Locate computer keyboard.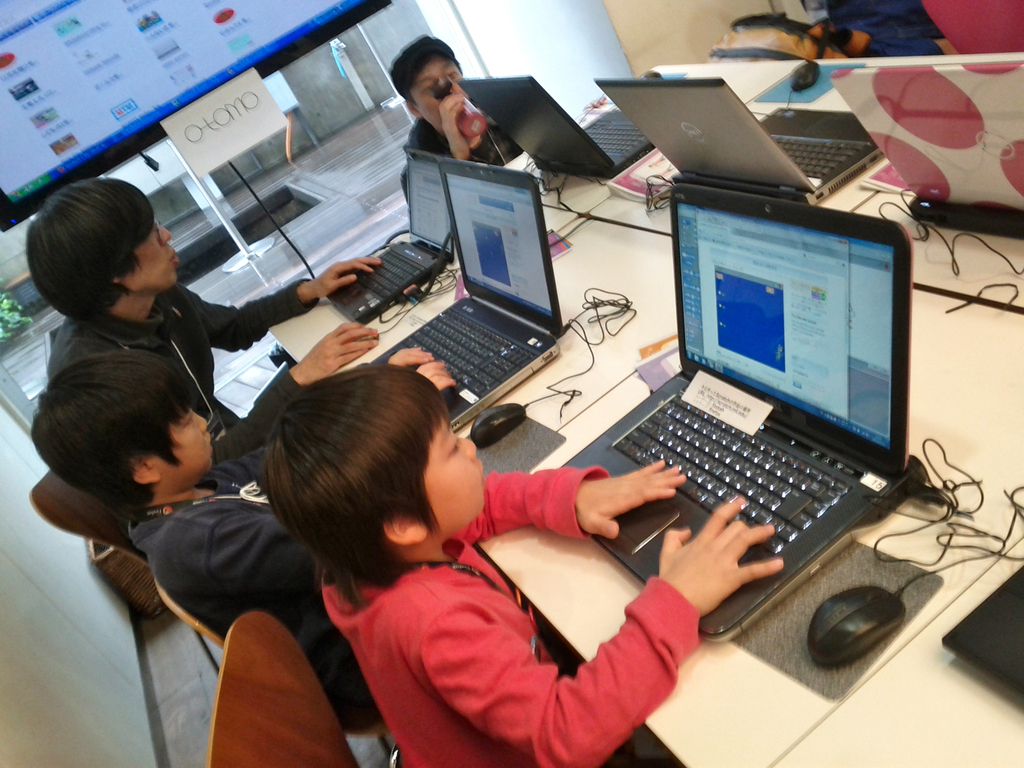
Bounding box: l=771, t=132, r=876, b=180.
